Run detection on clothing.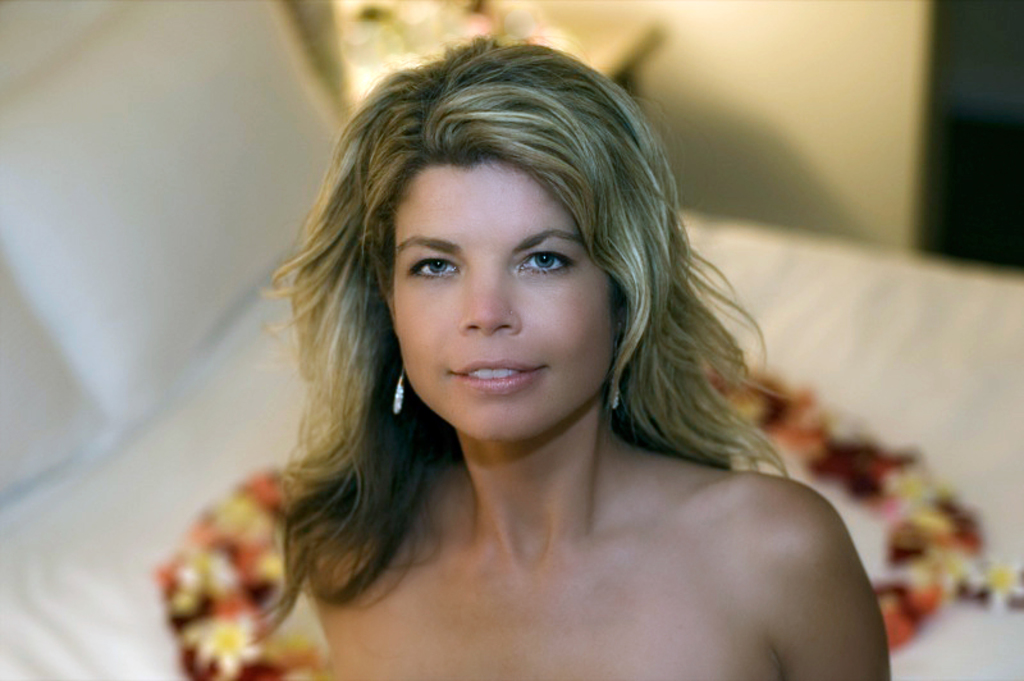
Result: l=157, t=457, r=325, b=680.
